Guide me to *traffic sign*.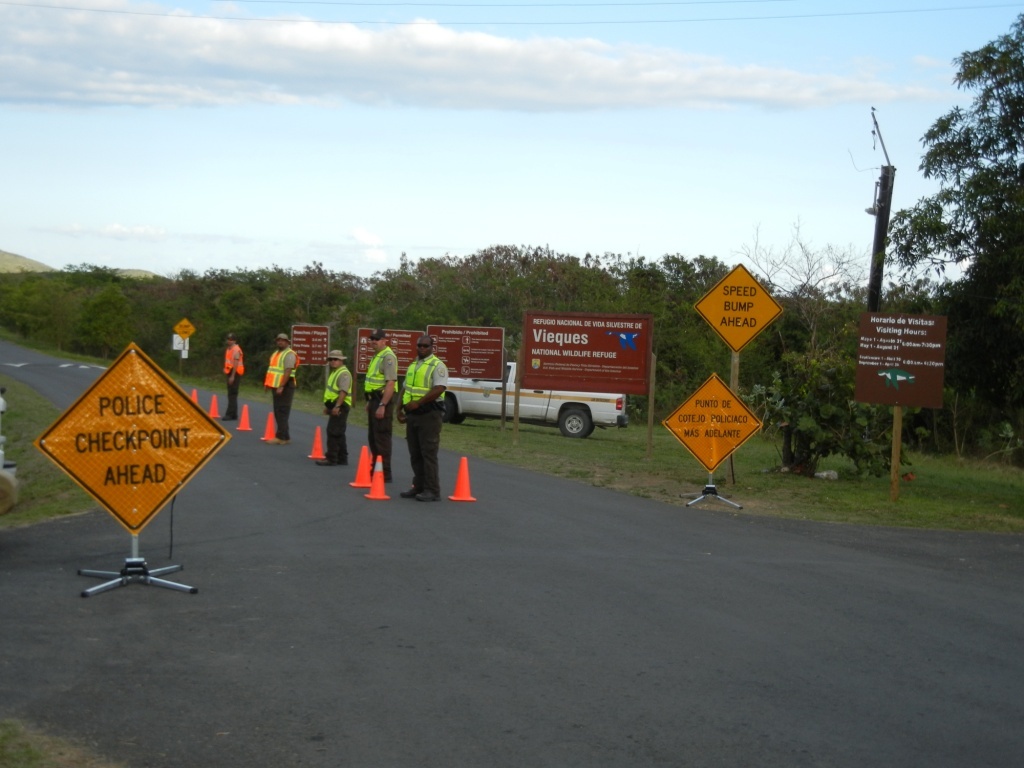
Guidance: (left=172, top=313, right=196, bottom=344).
